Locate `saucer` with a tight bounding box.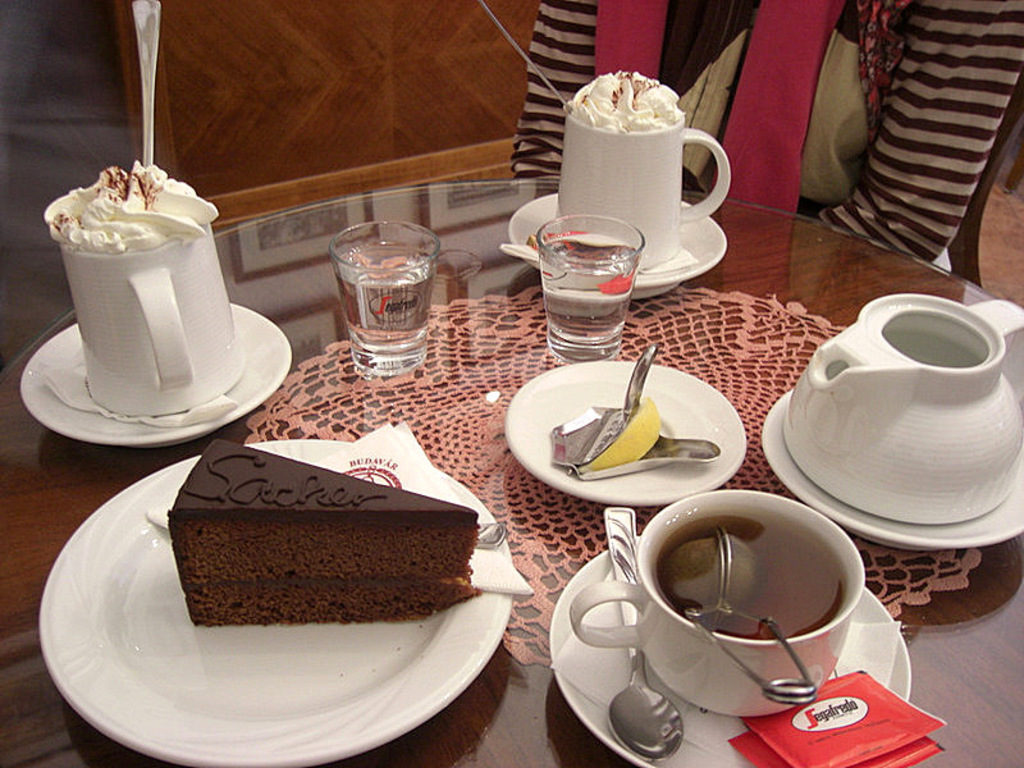
<bbox>504, 188, 732, 302</bbox>.
